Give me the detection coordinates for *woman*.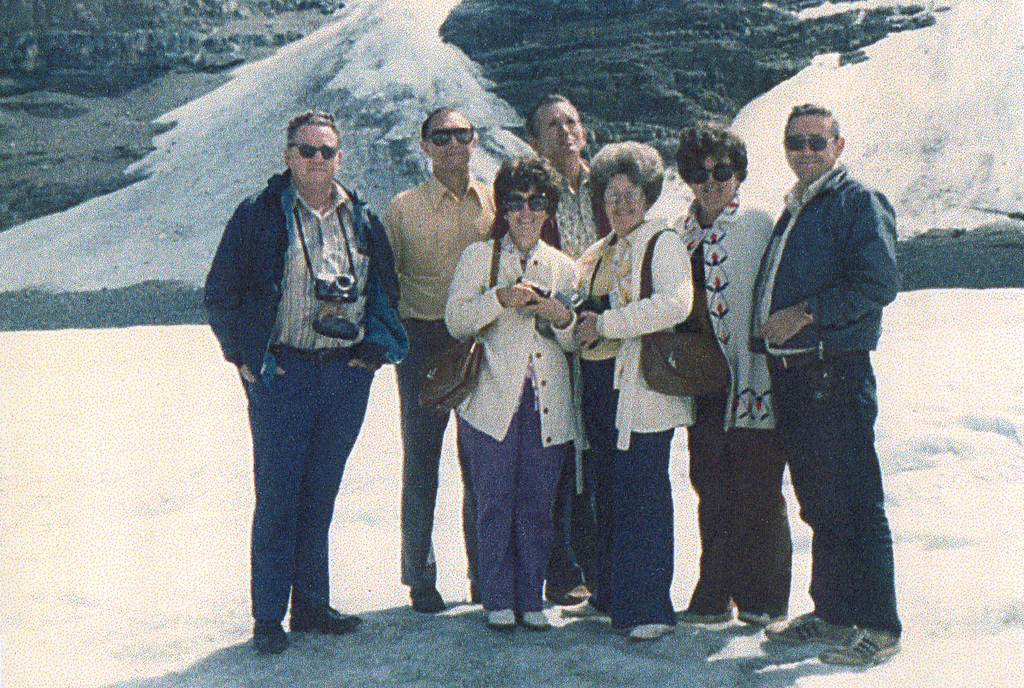
446, 155, 576, 630.
